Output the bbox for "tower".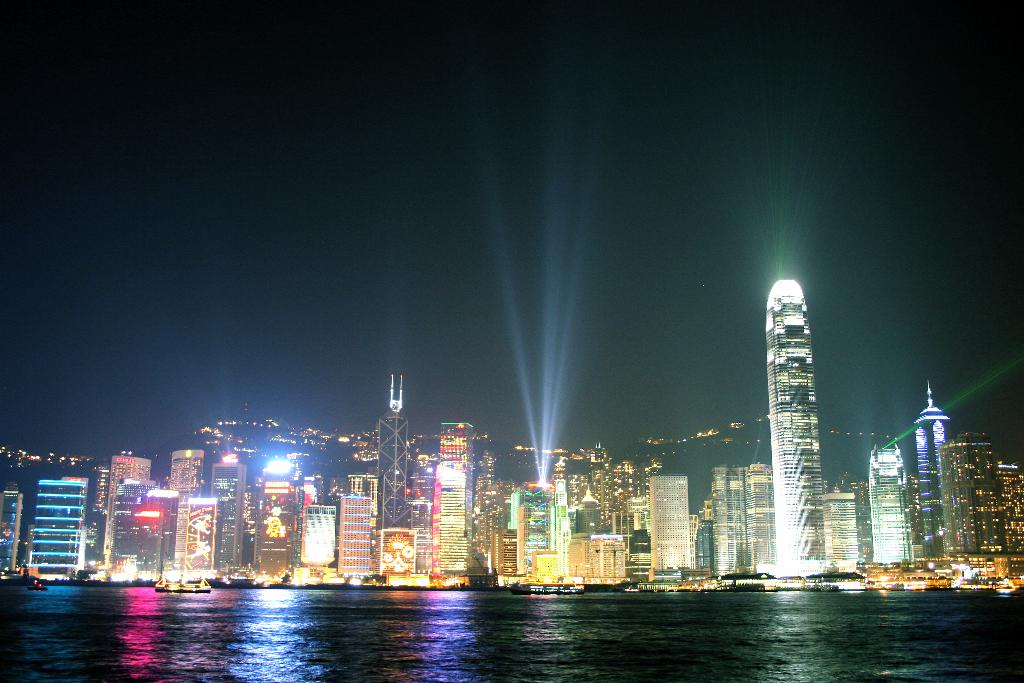
locate(866, 440, 917, 569).
